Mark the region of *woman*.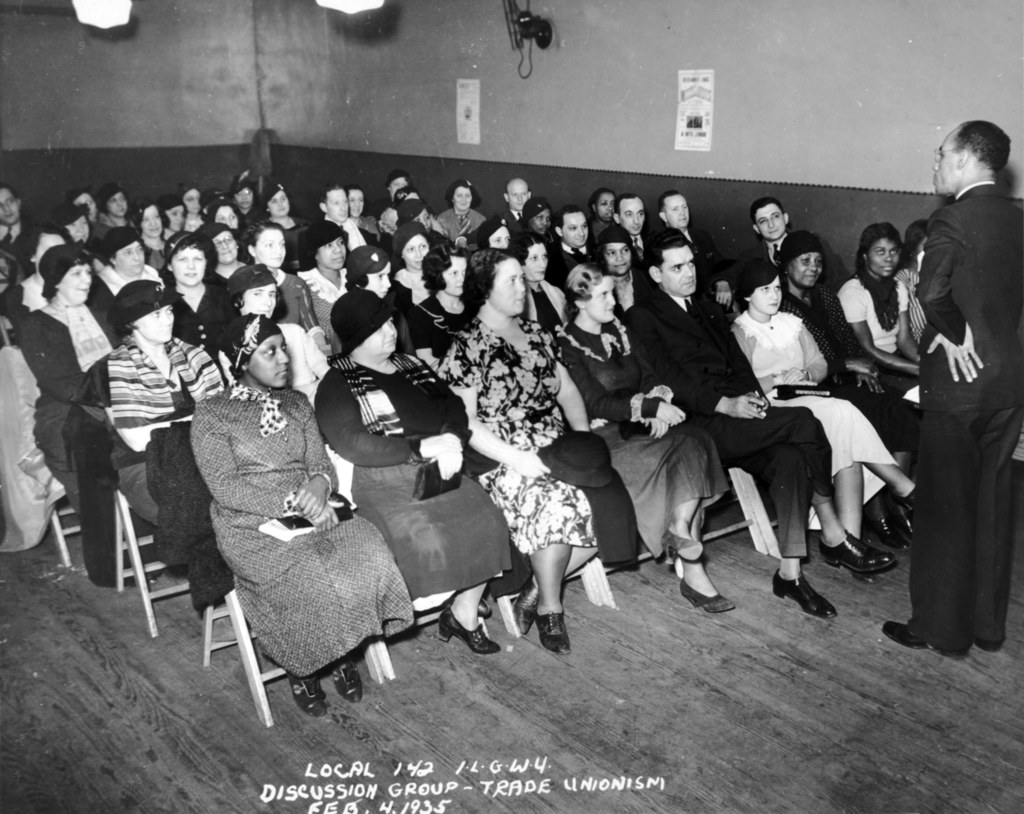
Region: rect(449, 244, 639, 658).
